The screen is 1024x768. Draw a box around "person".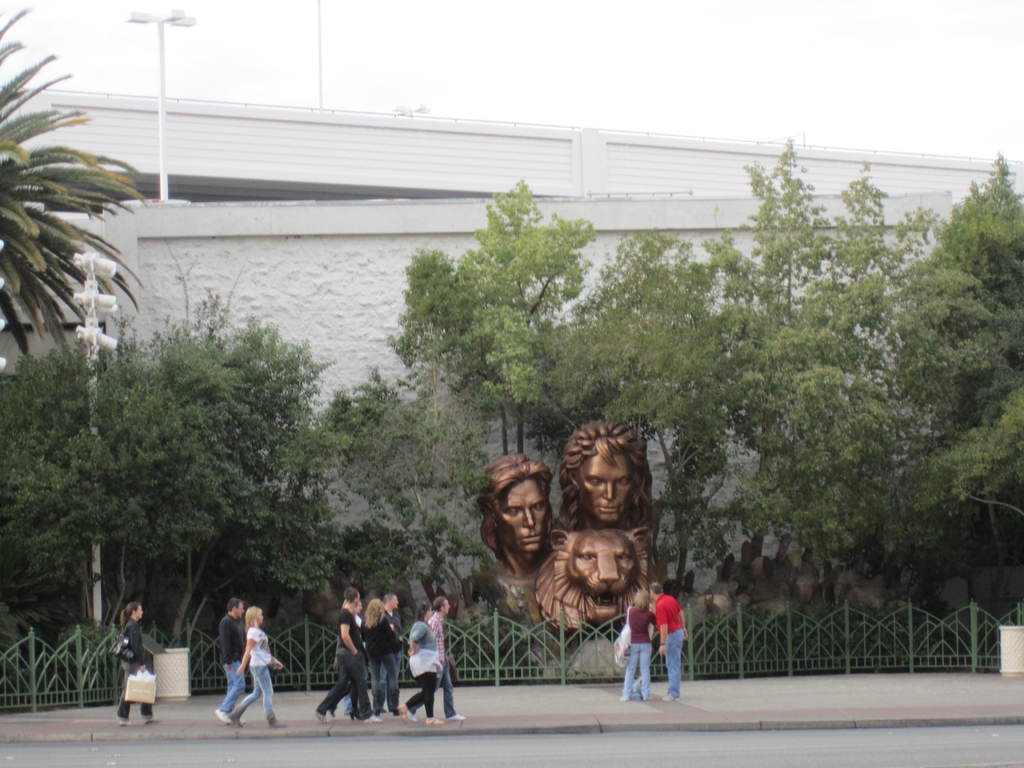
313/584/380/718.
